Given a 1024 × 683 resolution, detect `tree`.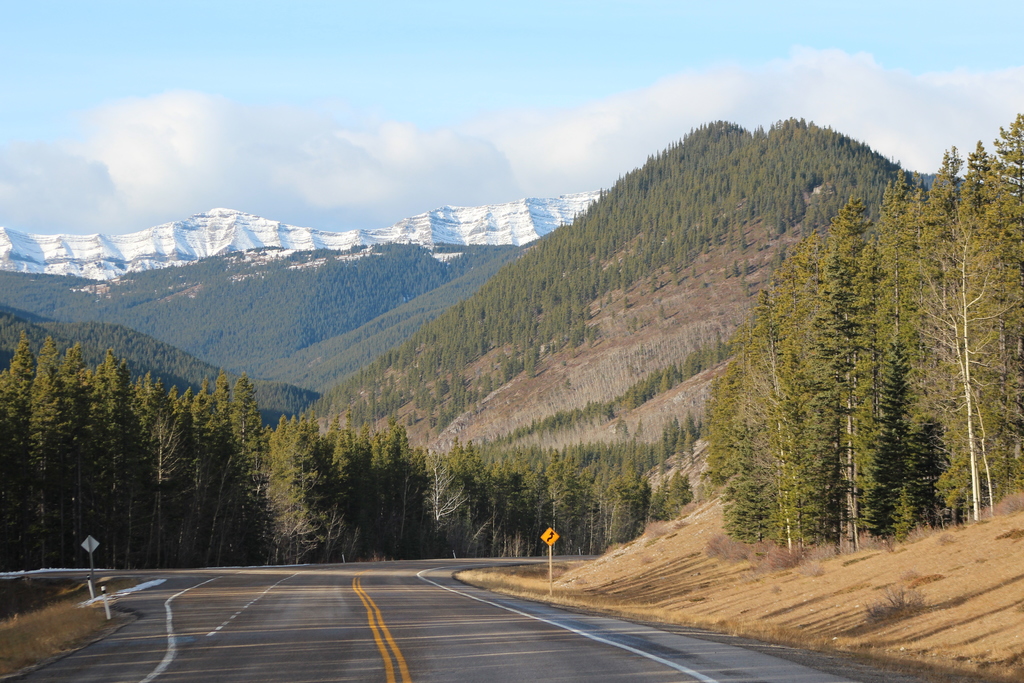
899, 190, 1022, 522.
